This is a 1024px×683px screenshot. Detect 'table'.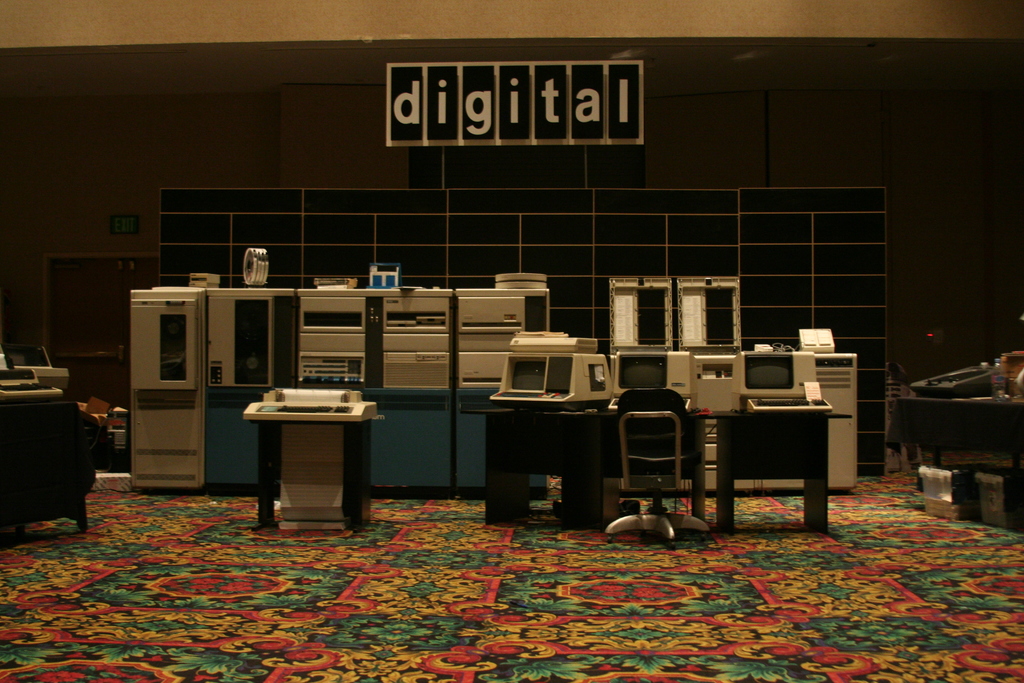
l=0, t=403, r=88, b=534.
